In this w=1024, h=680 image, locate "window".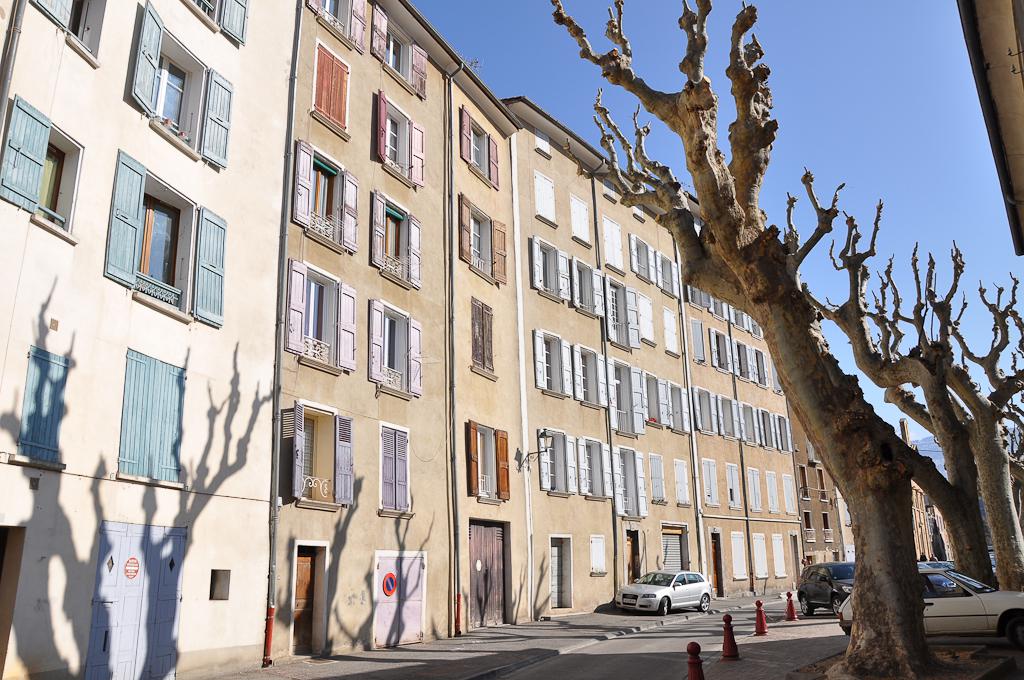
Bounding box: x1=108 y1=164 x2=208 y2=309.
